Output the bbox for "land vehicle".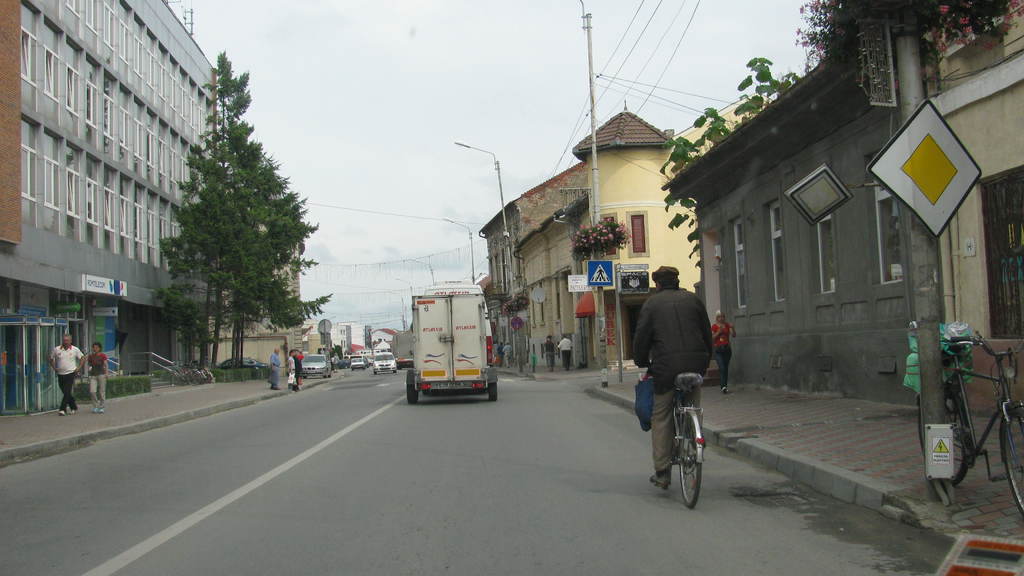
[x1=303, y1=355, x2=333, y2=378].
